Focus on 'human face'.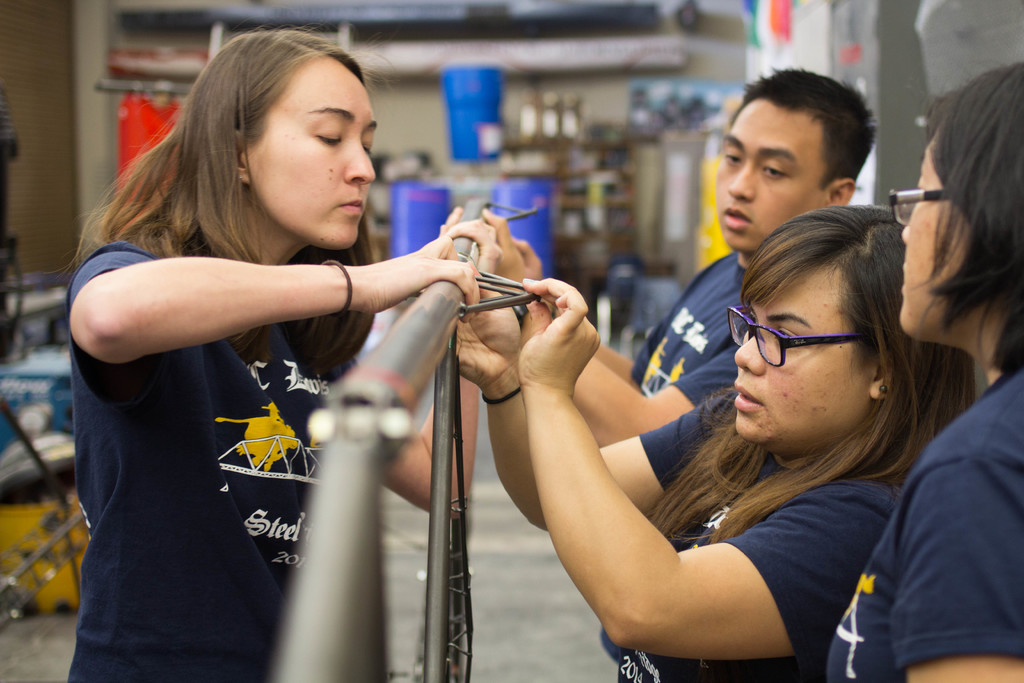
Focused at {"x1": 899, "y1": 140, "x2": 967, "y2": 331}.
